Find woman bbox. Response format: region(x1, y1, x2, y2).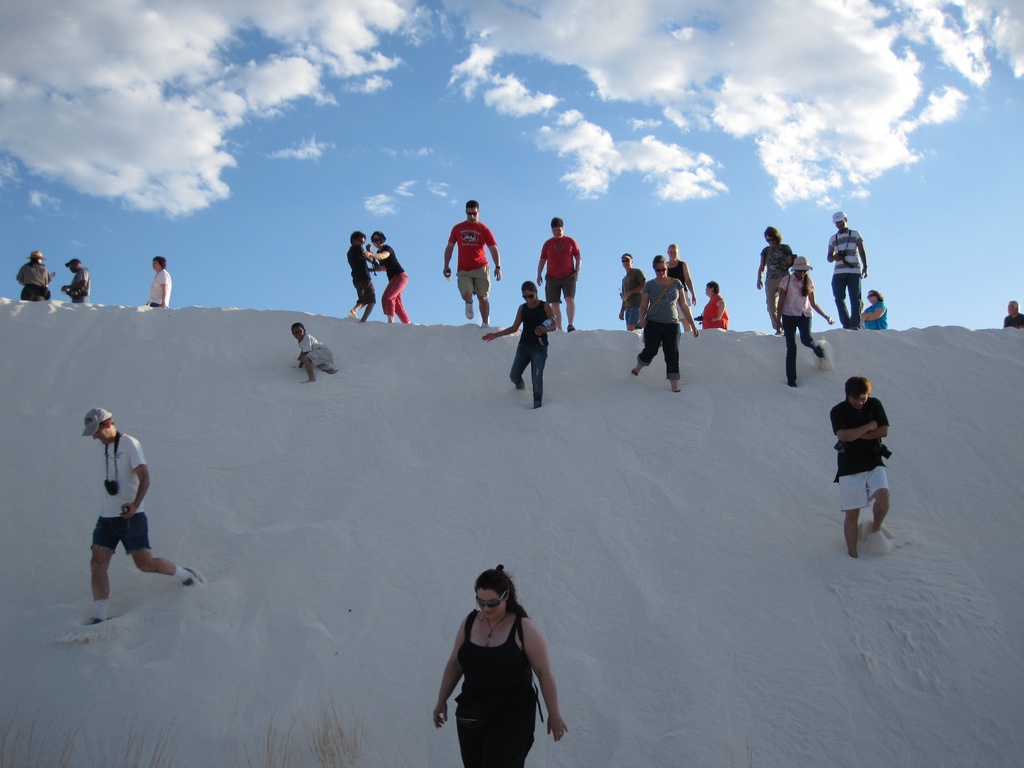
region(431, 567, 553, 767).
